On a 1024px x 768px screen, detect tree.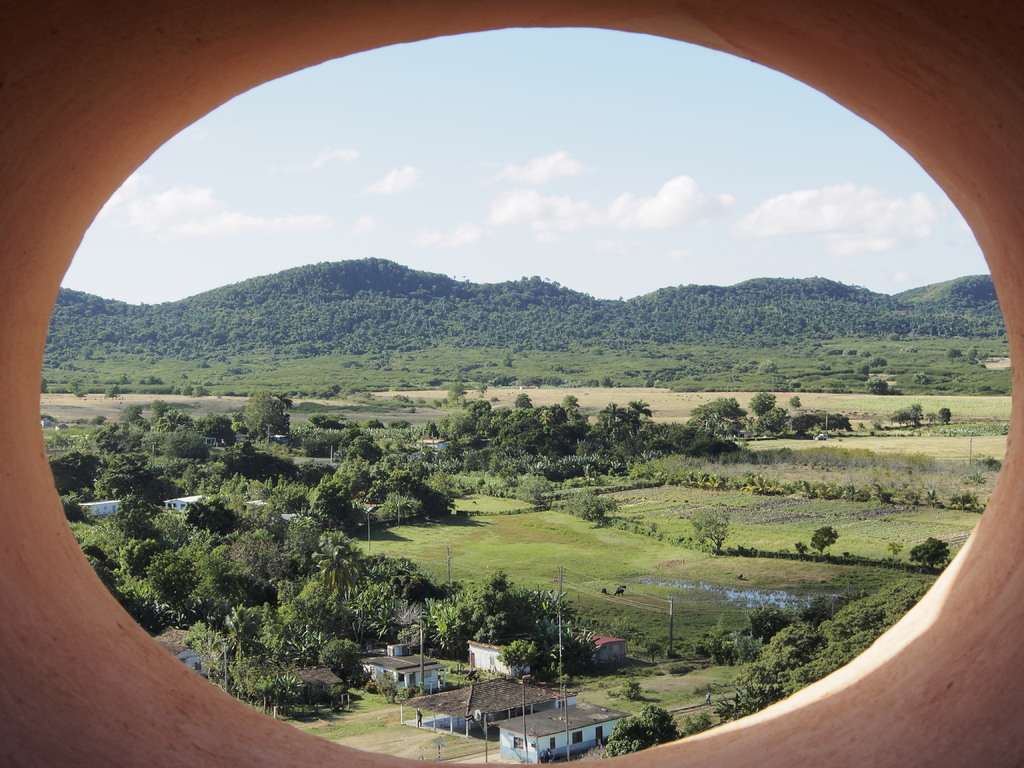
<region>630, 398, 661, 435</region>.
